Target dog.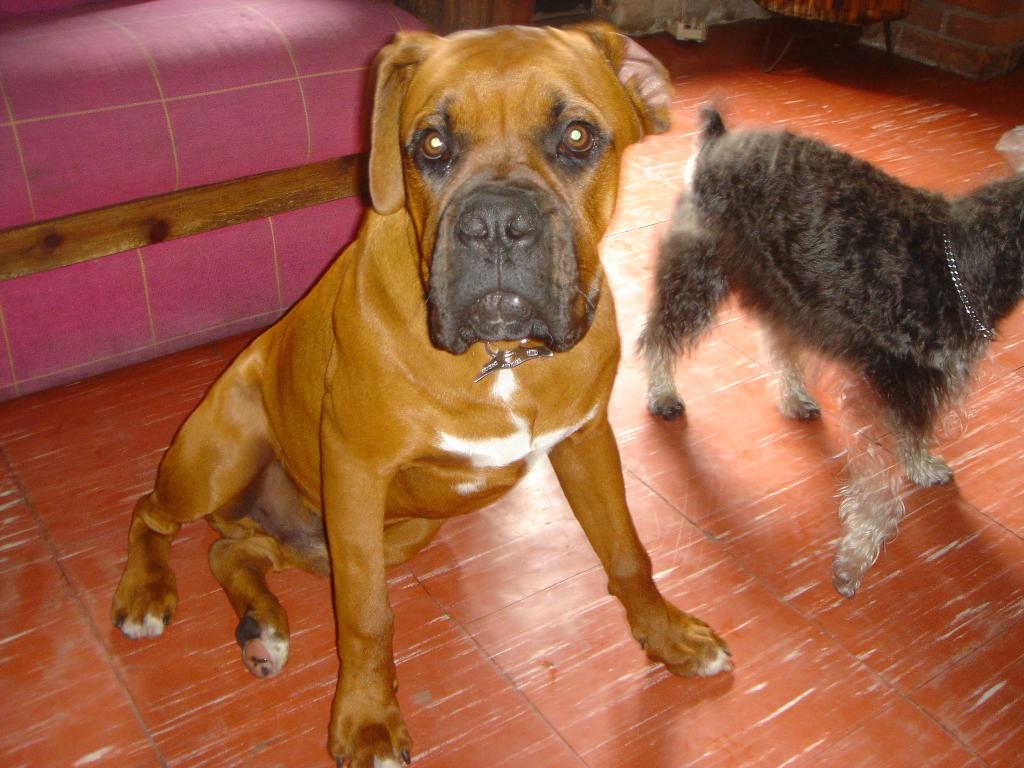
Target region: region(106, 22, 739, 767).
